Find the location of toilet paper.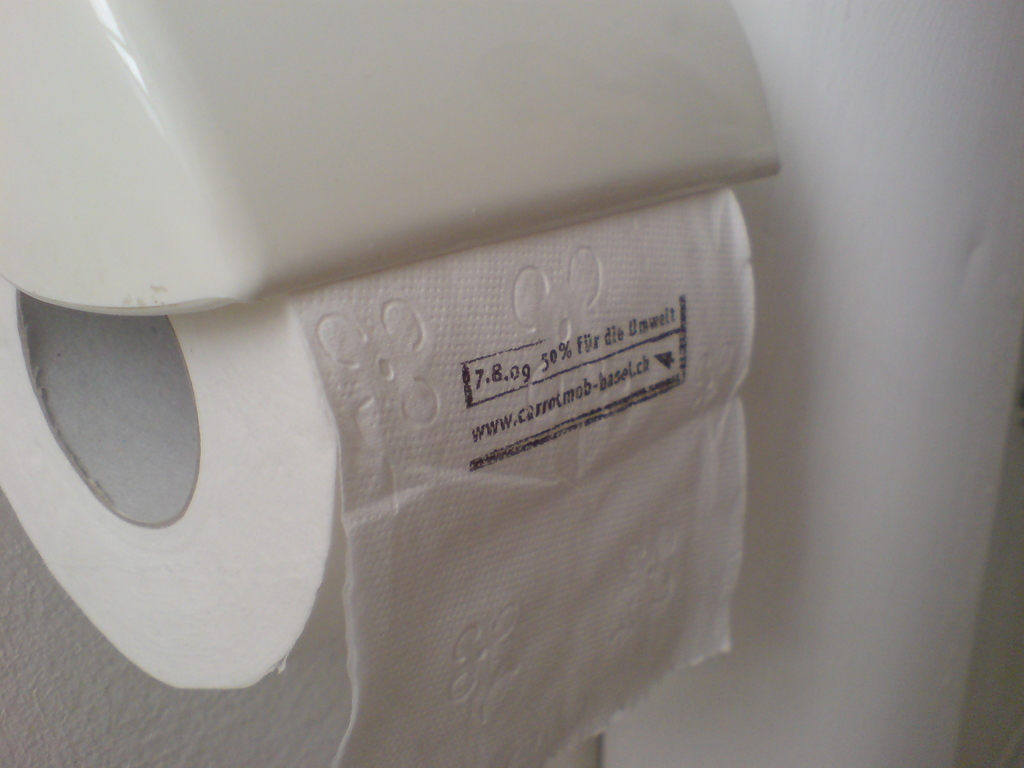
Location: 0 192 758 767.
